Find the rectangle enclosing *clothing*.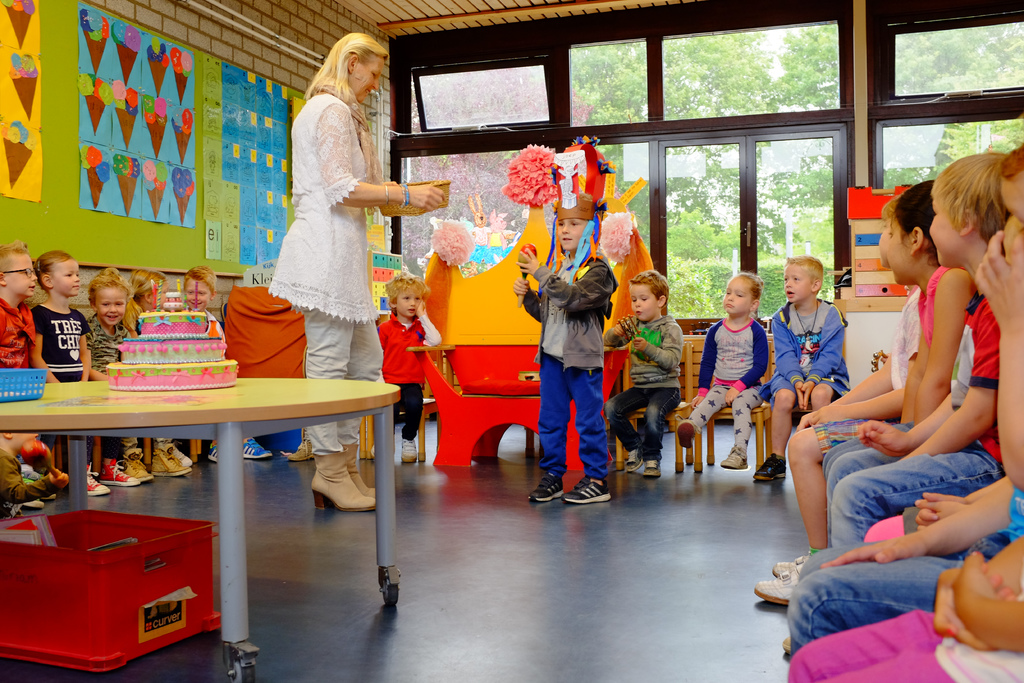
{"x1": 686, "y1": 315, "x2": 769, "y2": 450}.
